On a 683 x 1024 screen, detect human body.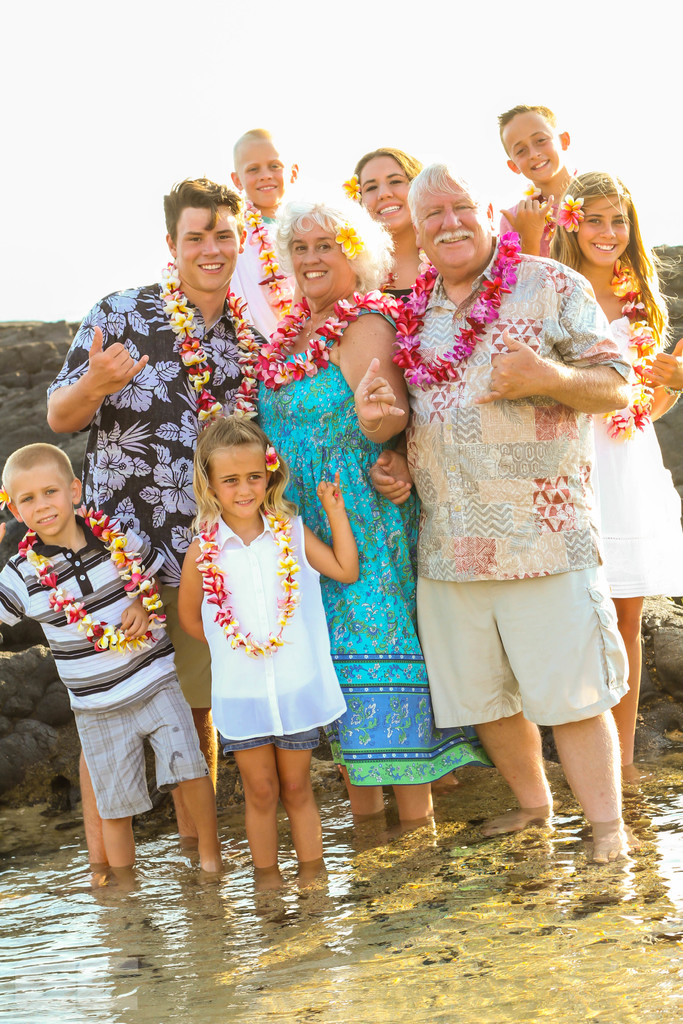
552,168,682,793.
